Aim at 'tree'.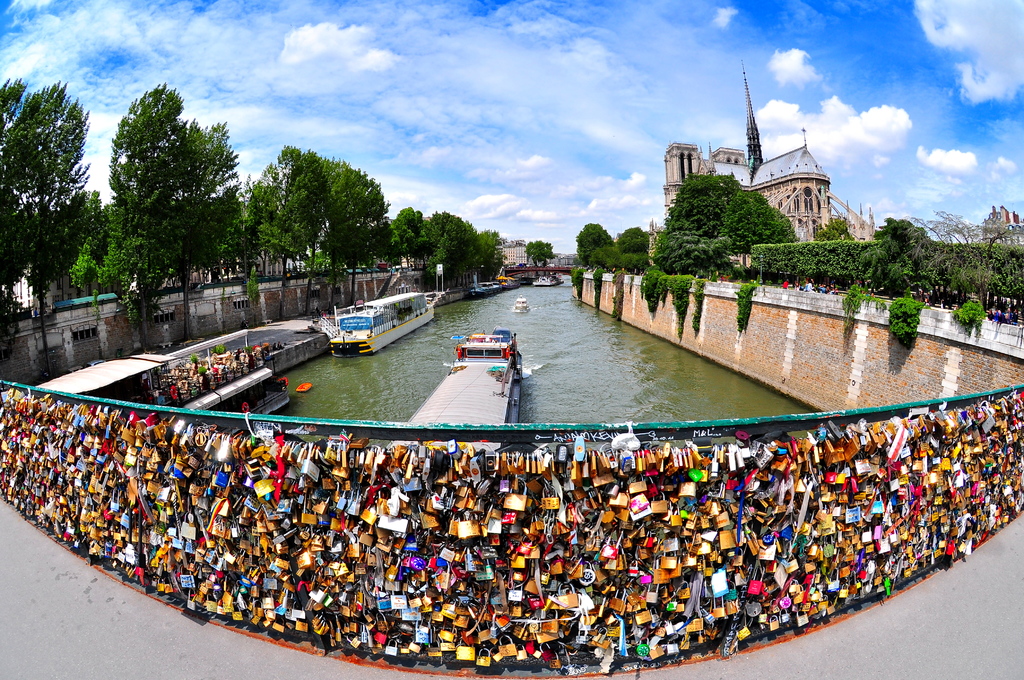
Aimed at l=242, t=139, r=327, b=284.
